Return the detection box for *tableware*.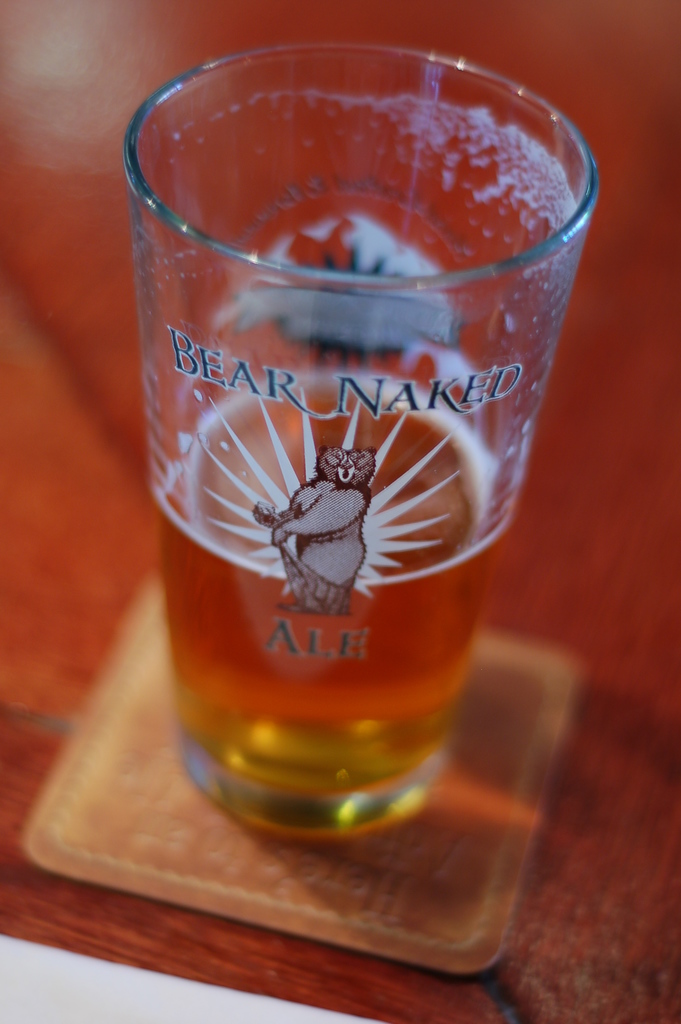
select_region(122, 44, 604, 840).
